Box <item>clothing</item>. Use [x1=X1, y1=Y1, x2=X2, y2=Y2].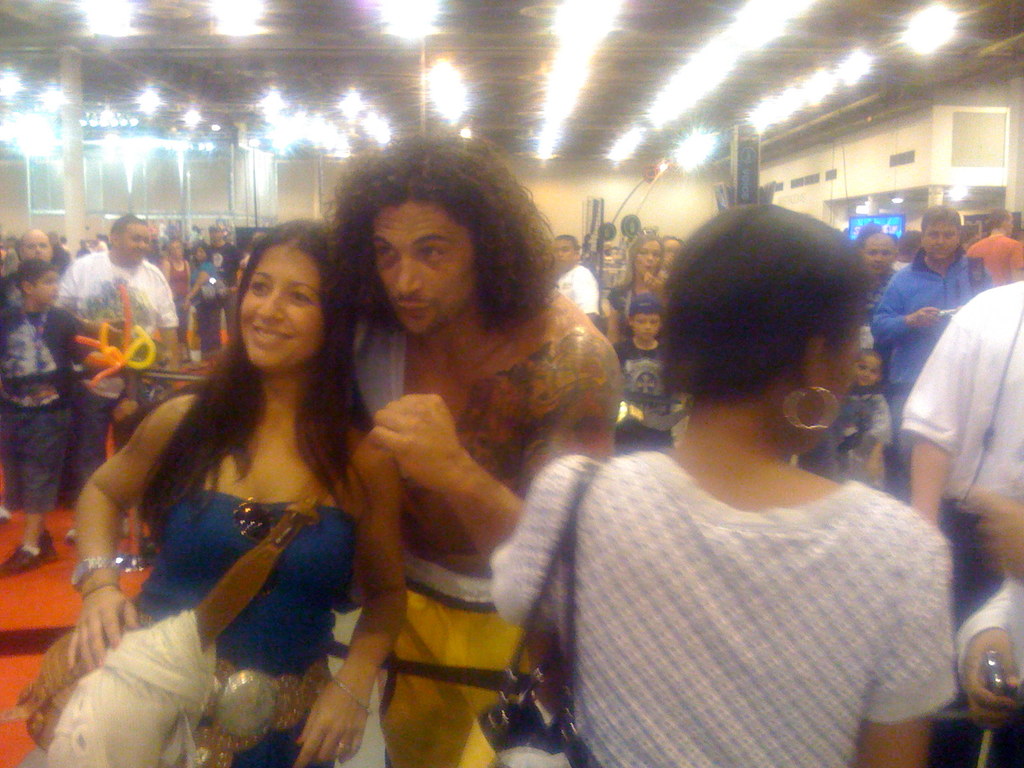
[x1=891, y1=278, x2=1023, y2=610].
